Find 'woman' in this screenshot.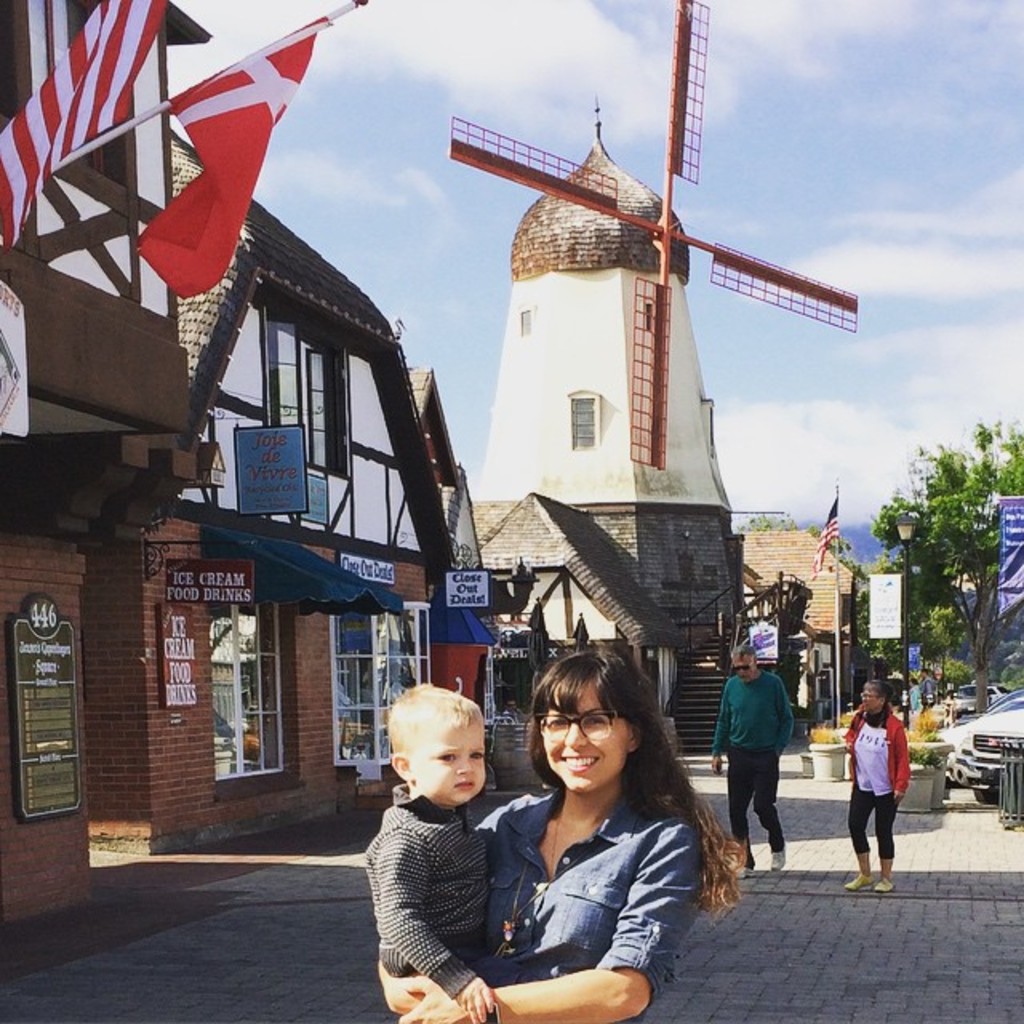
The bounding box for 'woman' is 472:654:726:1010.
